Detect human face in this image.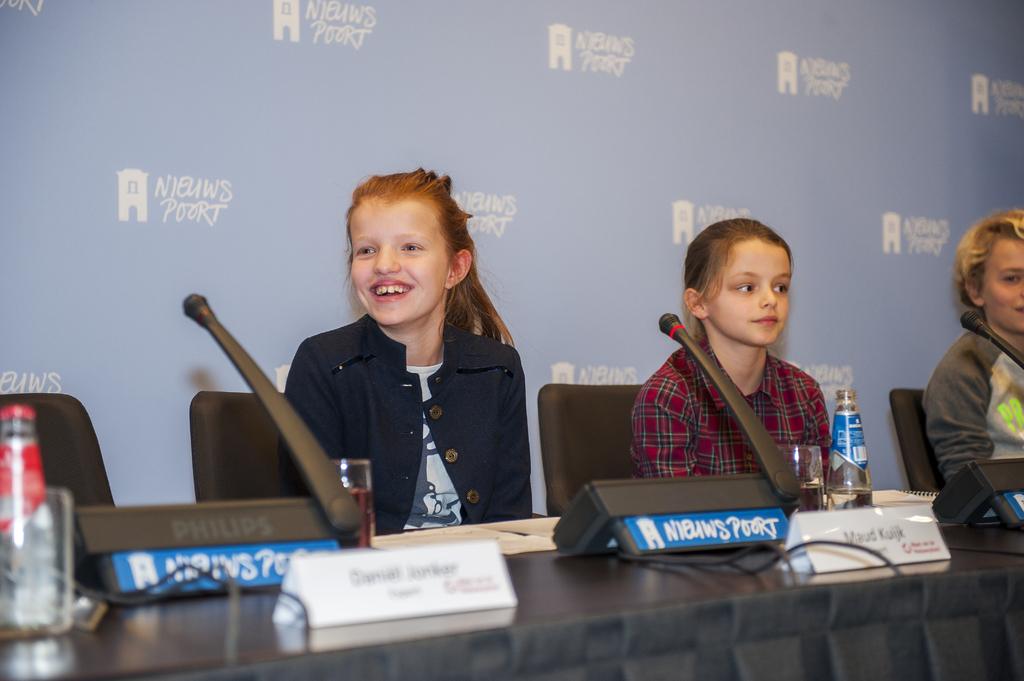
Detection: (705, 241, 791, 346).
